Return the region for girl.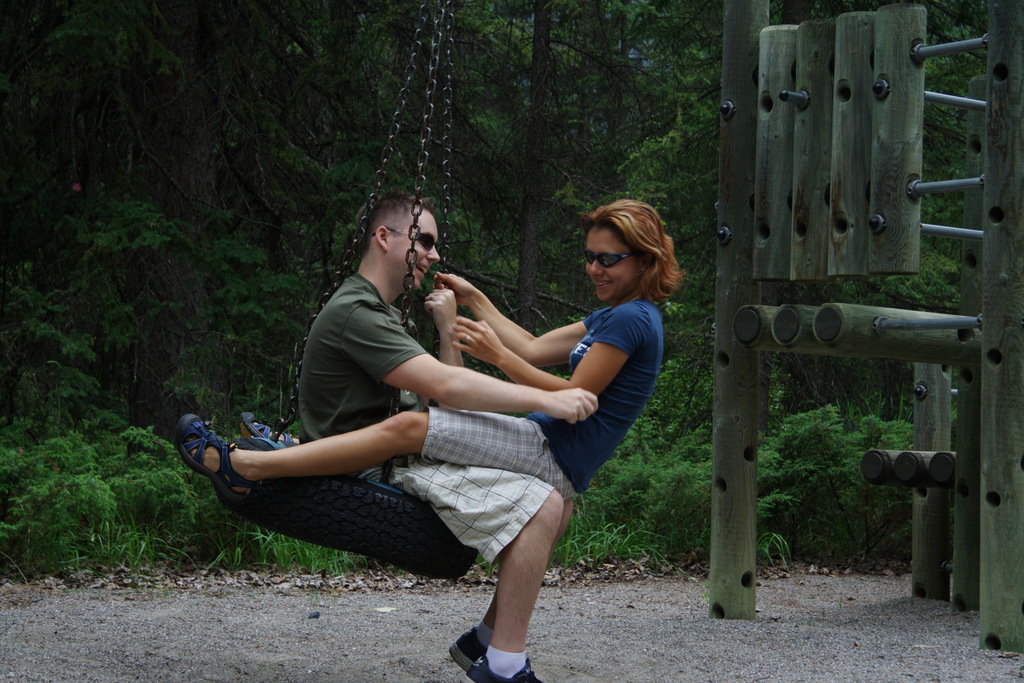
(x1=172, y1=197, x2=687, y2=504).
